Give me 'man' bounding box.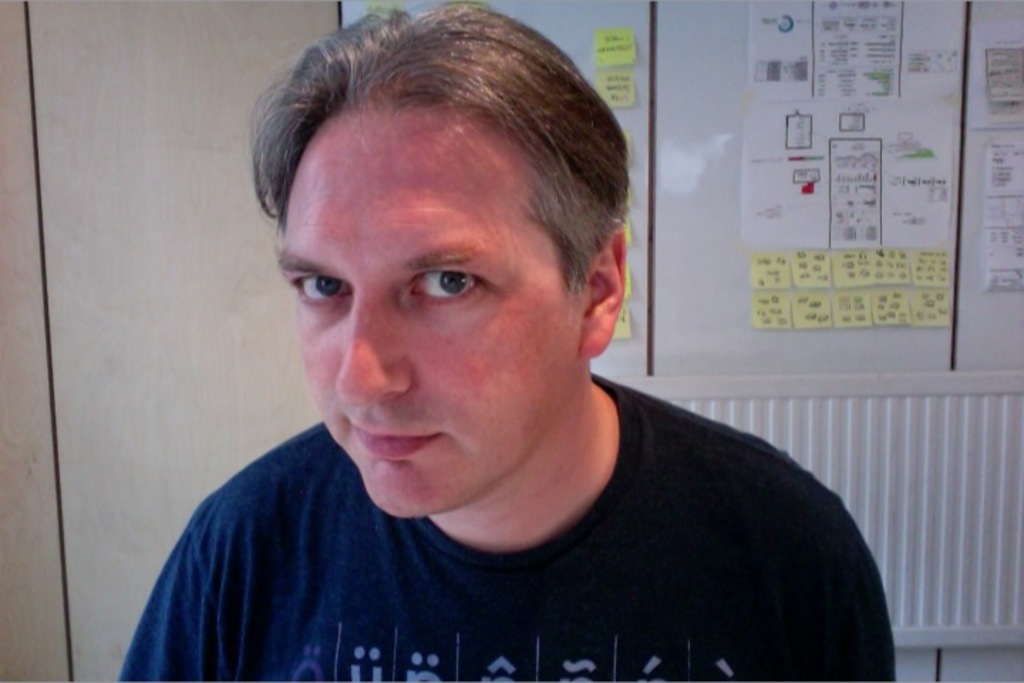
<bbox>115, 0, 897, 682</bbox>.
